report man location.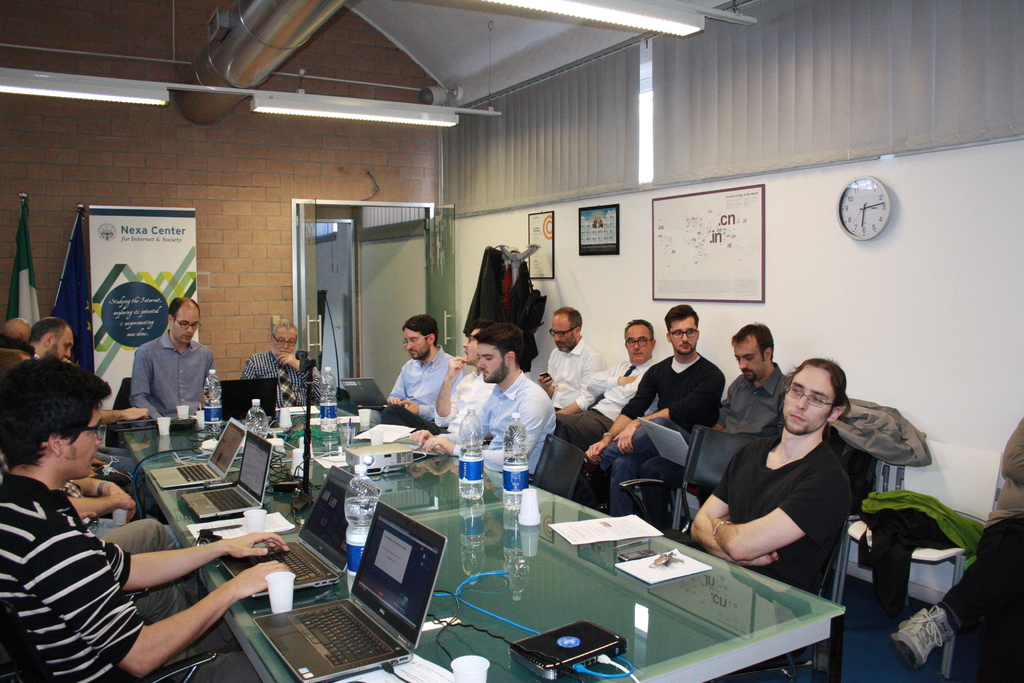
Report: (688,358,848,599).
